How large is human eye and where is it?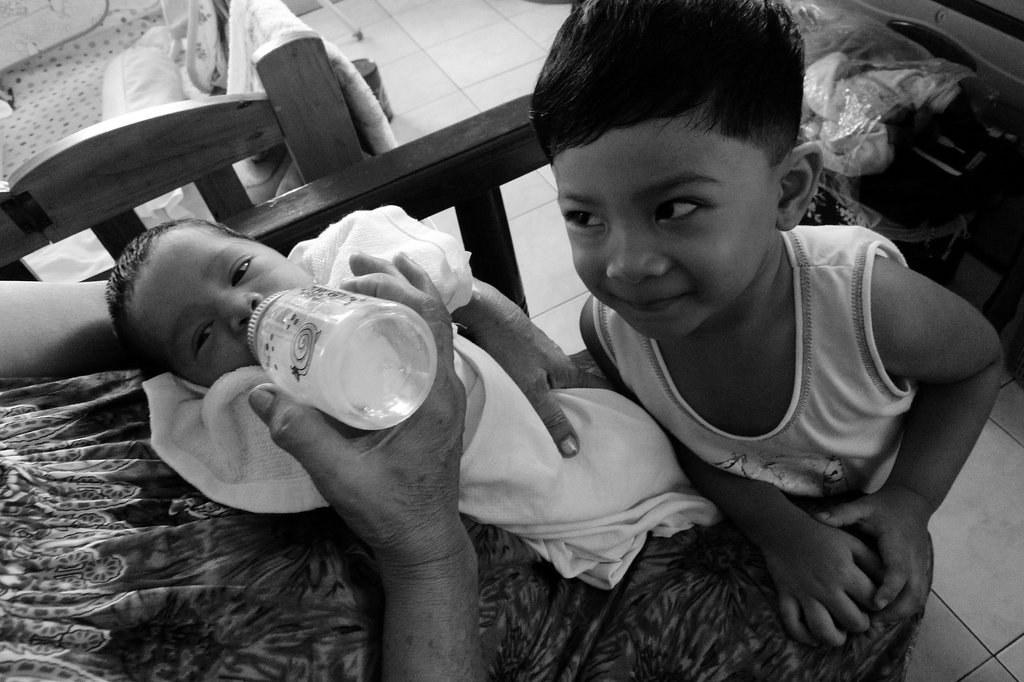
Bounding box: BBox(563, 204, 609, 237).
